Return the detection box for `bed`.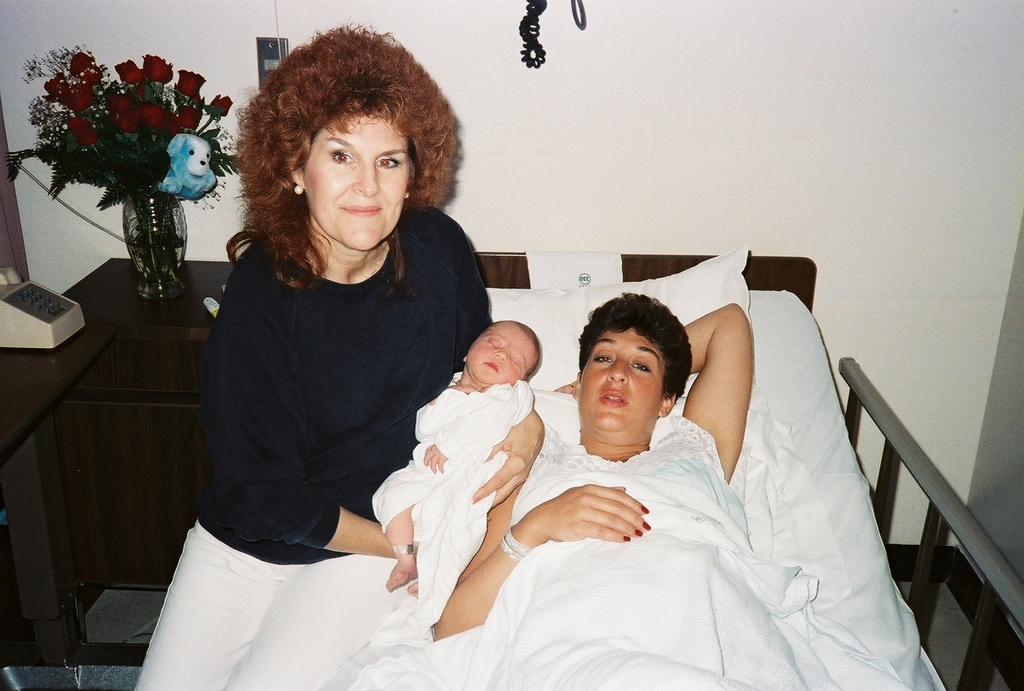
bbox(304, 232, 1023, 690).
